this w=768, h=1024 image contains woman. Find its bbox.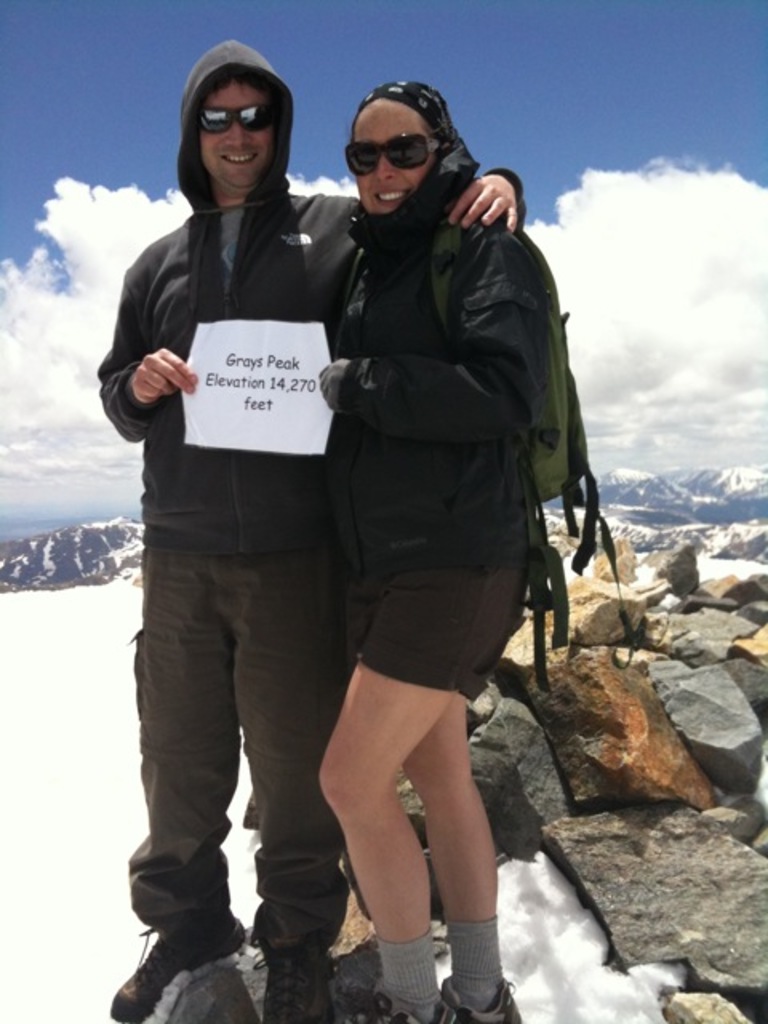
[x1=195, y1=94, x2=586, y2=1016].
